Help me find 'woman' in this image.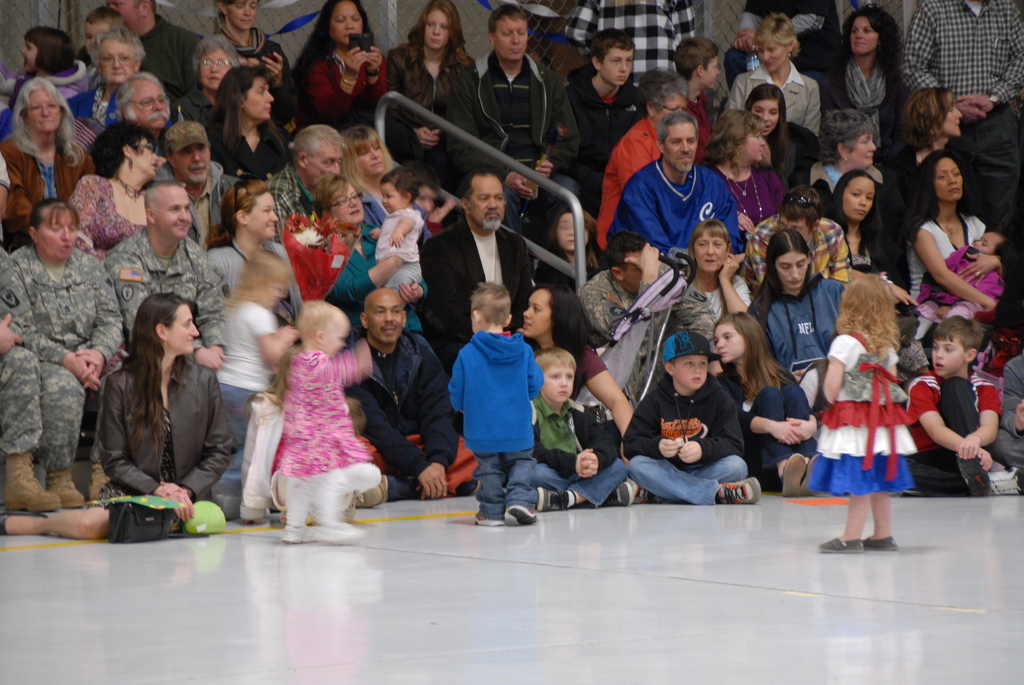
Found it: (169, 40, 243, 162).
